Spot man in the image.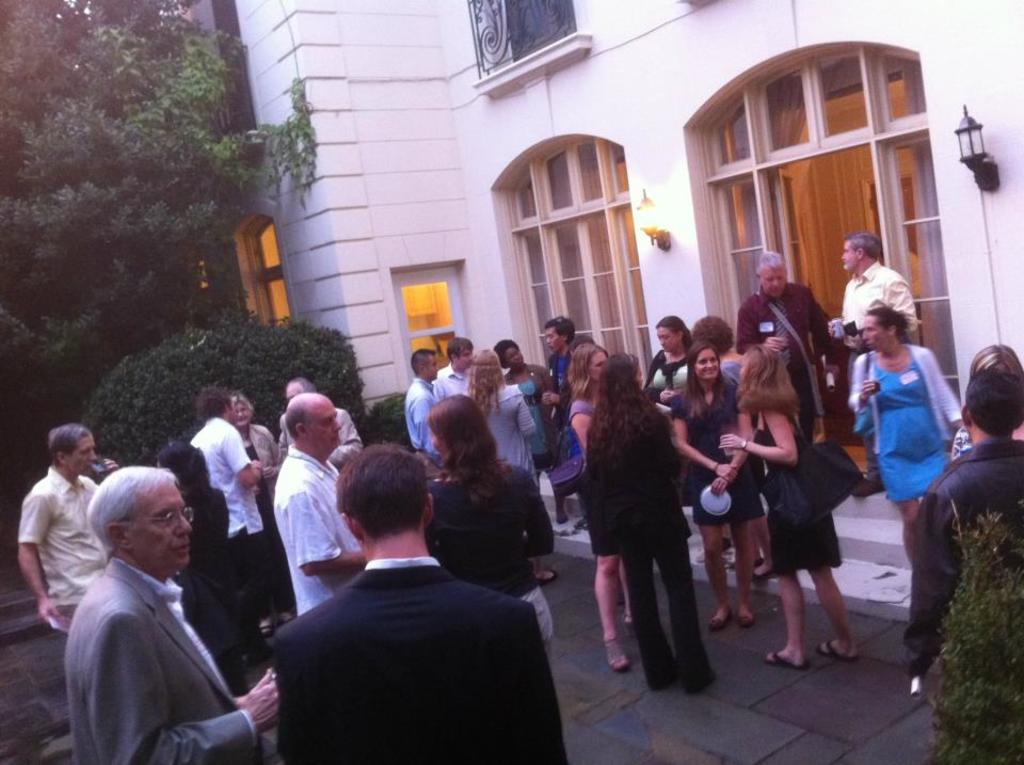
man found at locate(190, 387, 267, 605).
